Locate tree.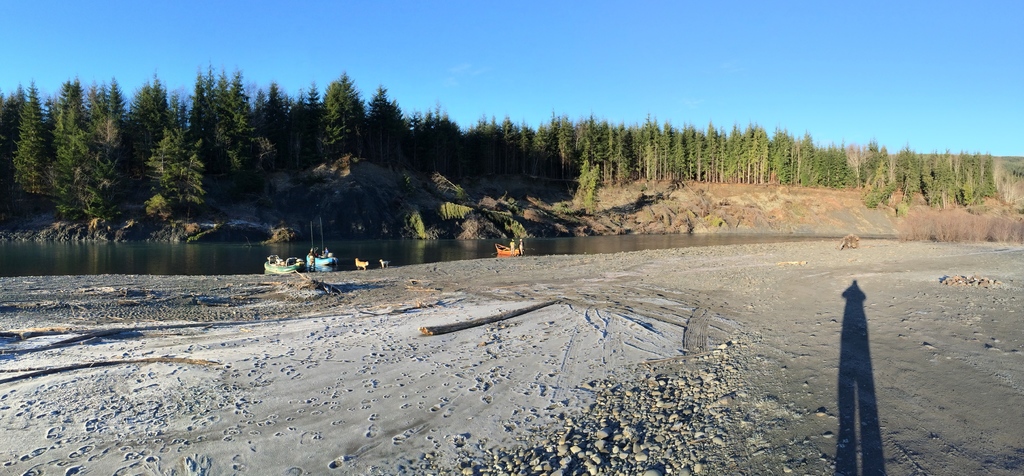
Bounding box: x1=771, y1=131, x2=795, y2=185.
